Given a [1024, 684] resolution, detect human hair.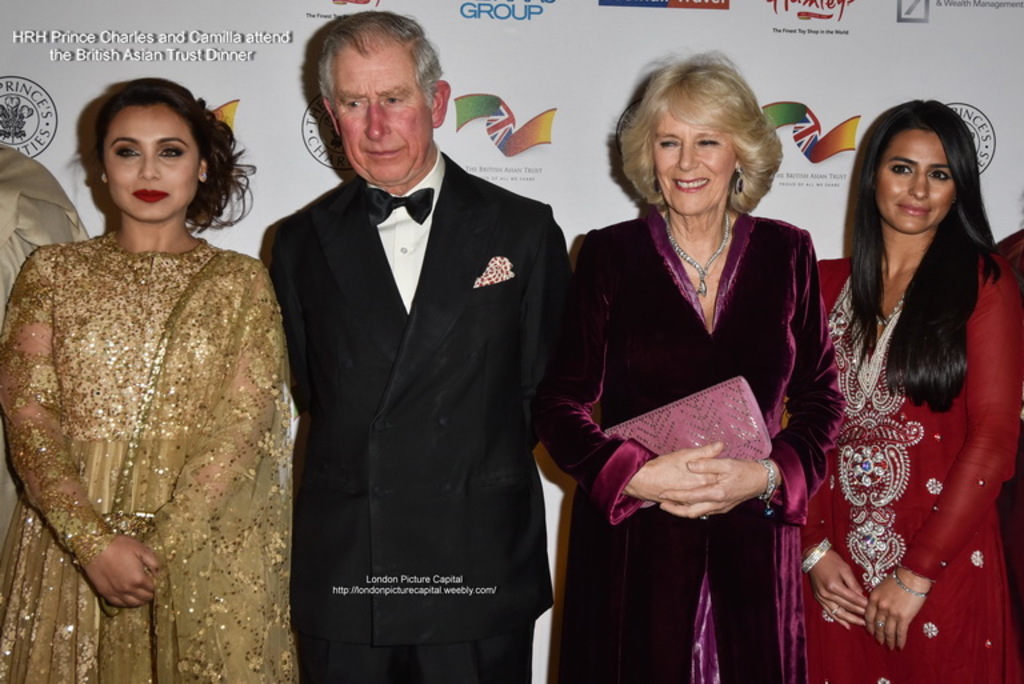
bbox(75, 77, 259, 231).
